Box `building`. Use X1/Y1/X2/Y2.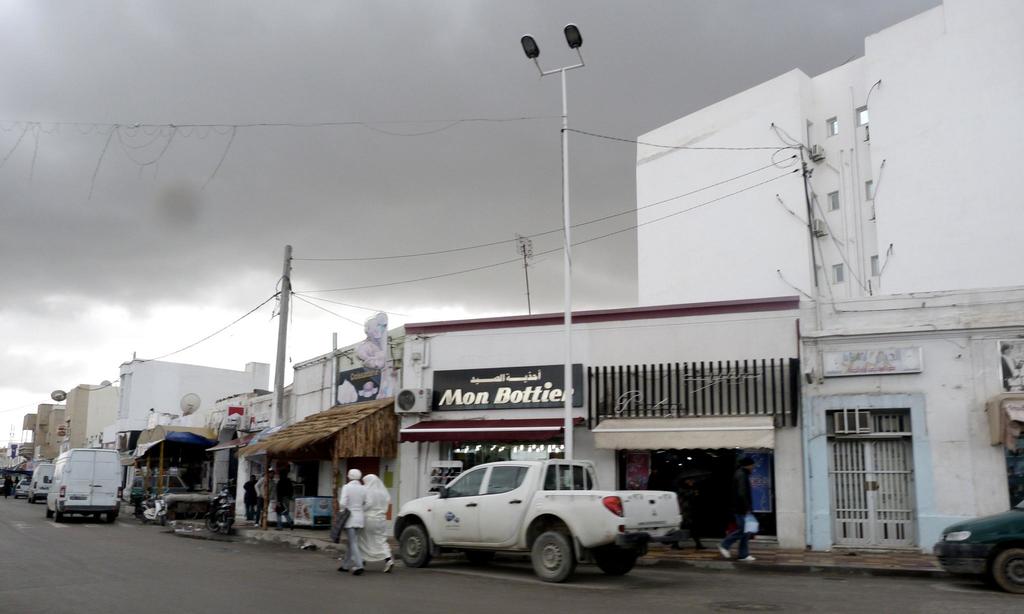
635/0/1023/307.
